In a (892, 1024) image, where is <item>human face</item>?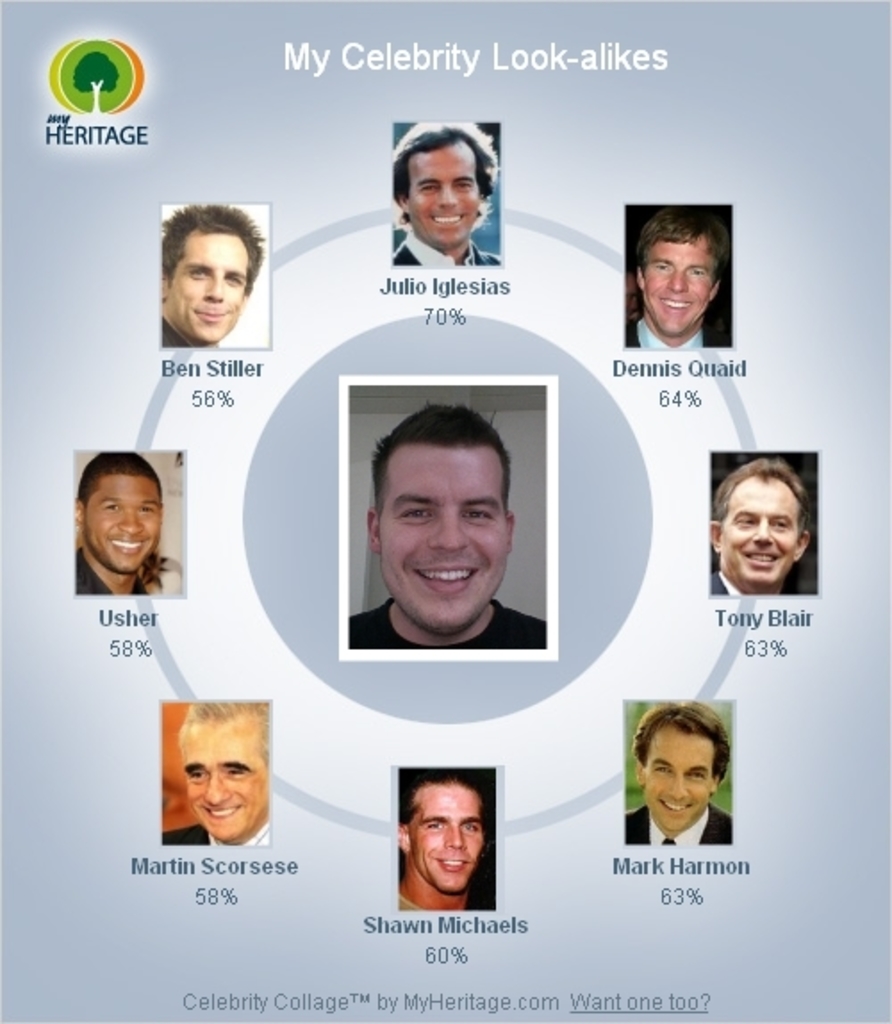
l=648, t=724, r=717, b=828.
